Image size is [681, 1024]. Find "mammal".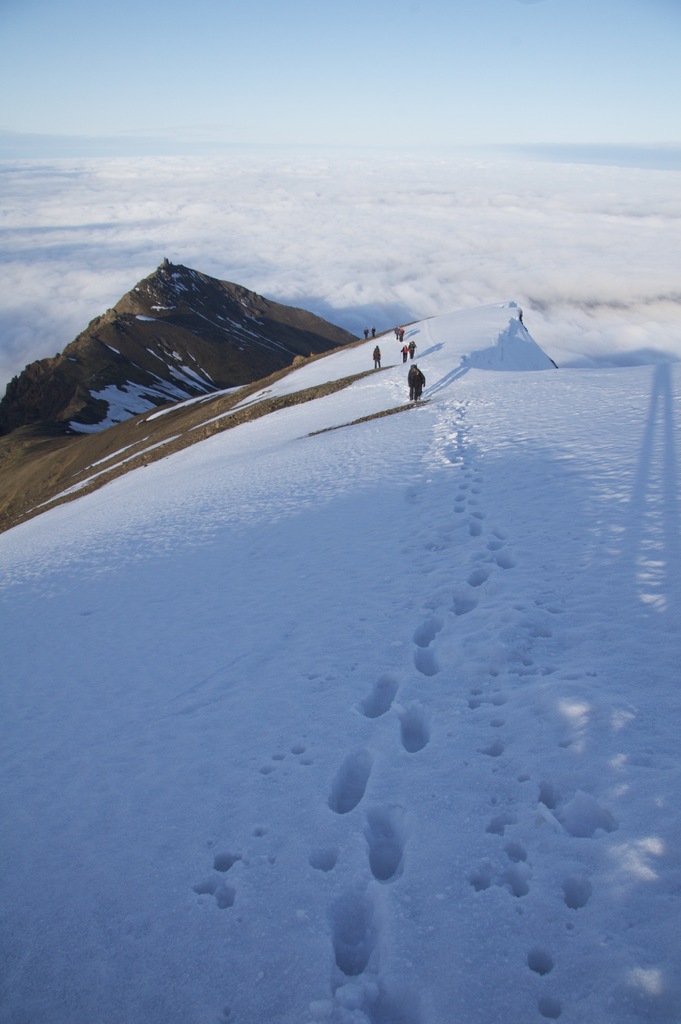
(394, 325, 399, 342).
